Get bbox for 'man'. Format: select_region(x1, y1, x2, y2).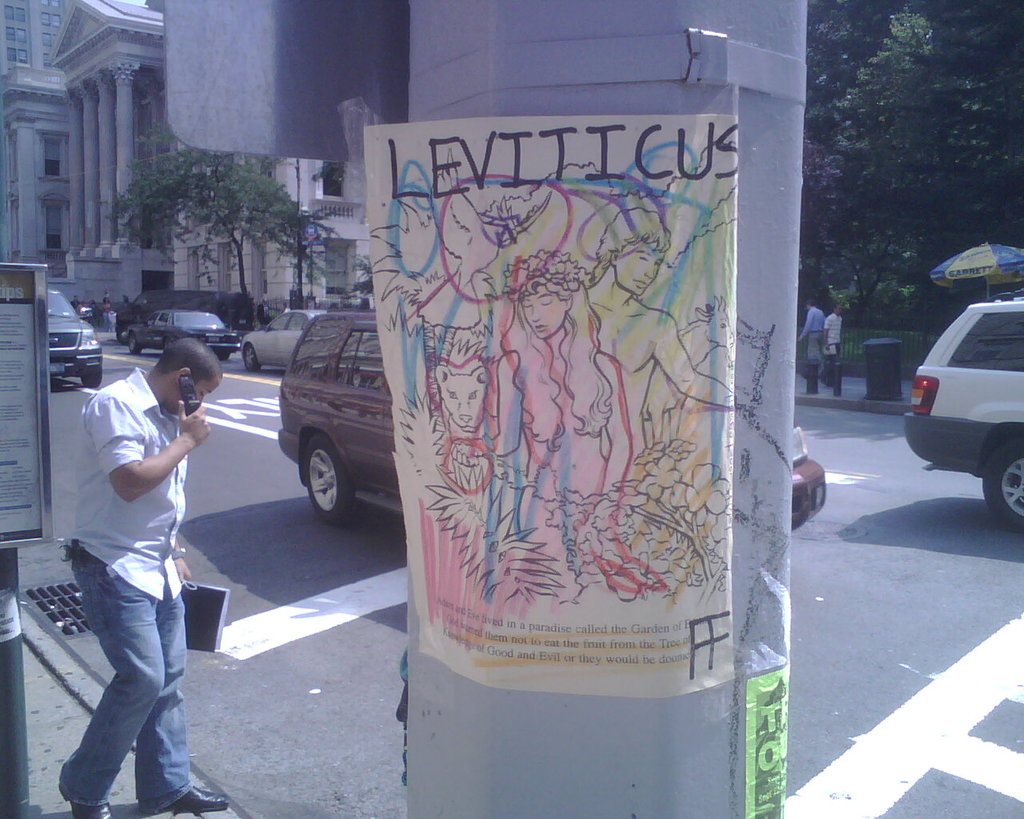
select_region(822, 303, 848, 382).
